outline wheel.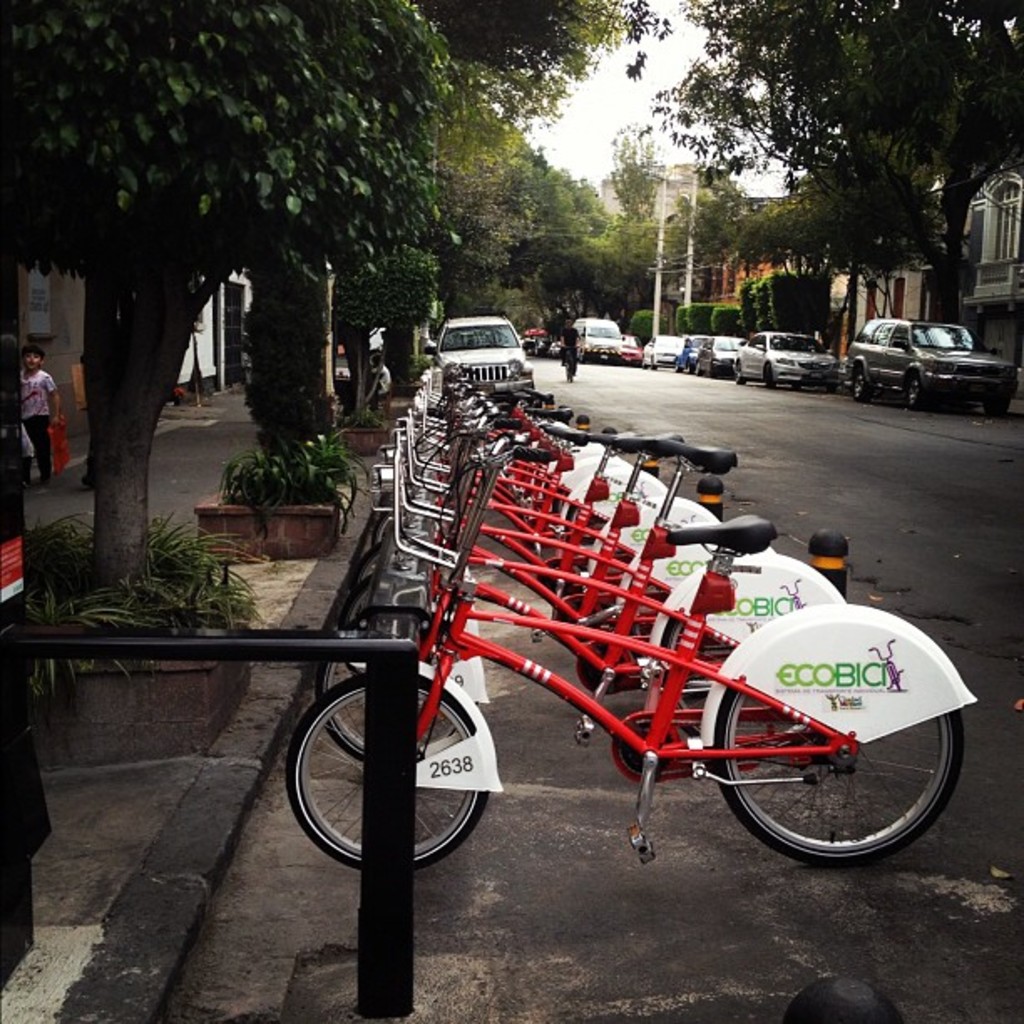
Outline: 649/358/661/368.
